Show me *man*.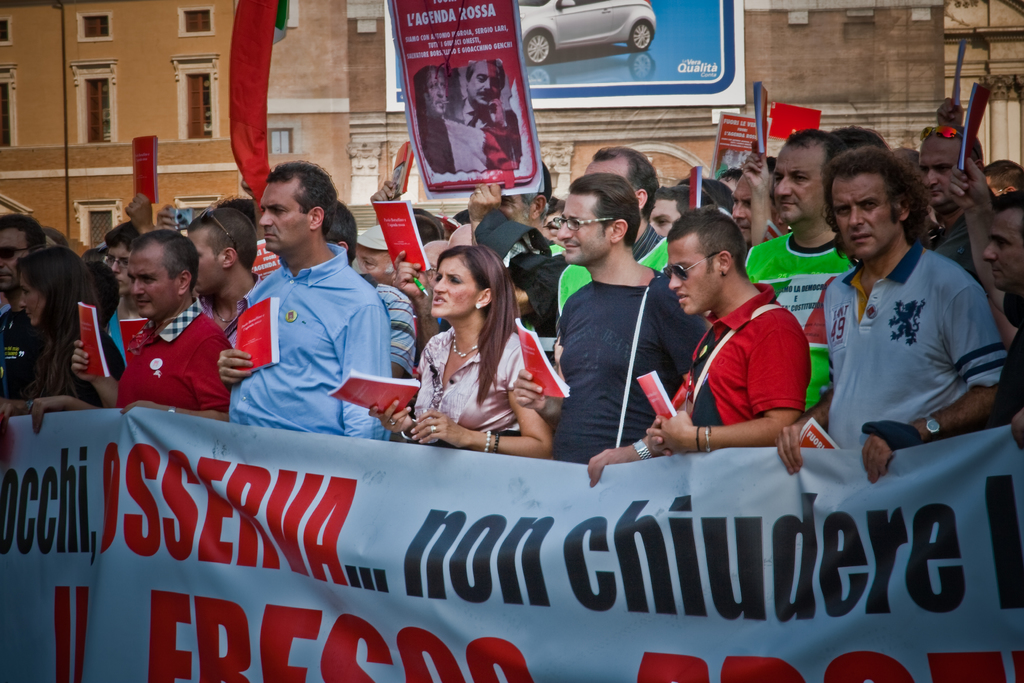
*man* is here: left=326, top=199, right=419, bottom=379.
